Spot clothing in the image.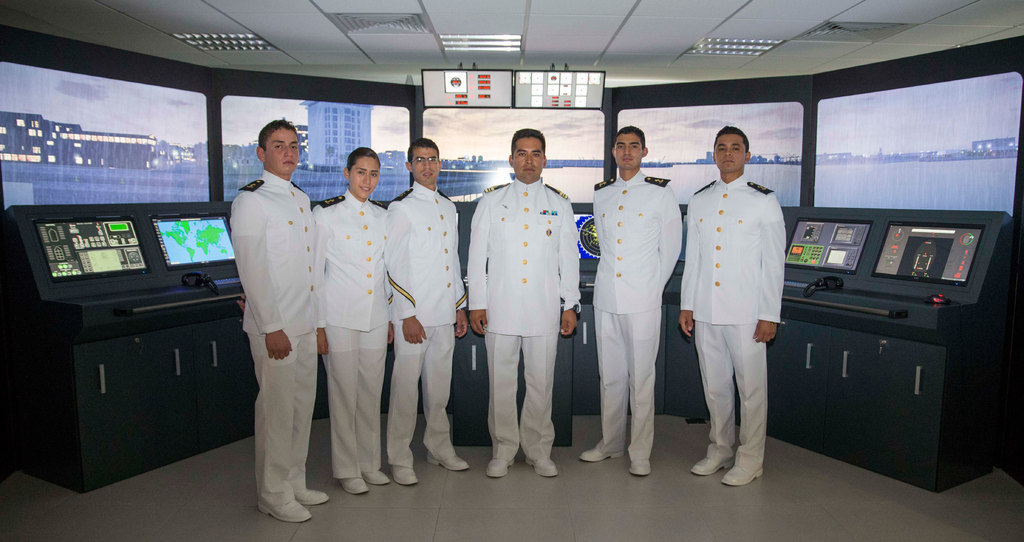
clothing found at [387,184,465,463].
